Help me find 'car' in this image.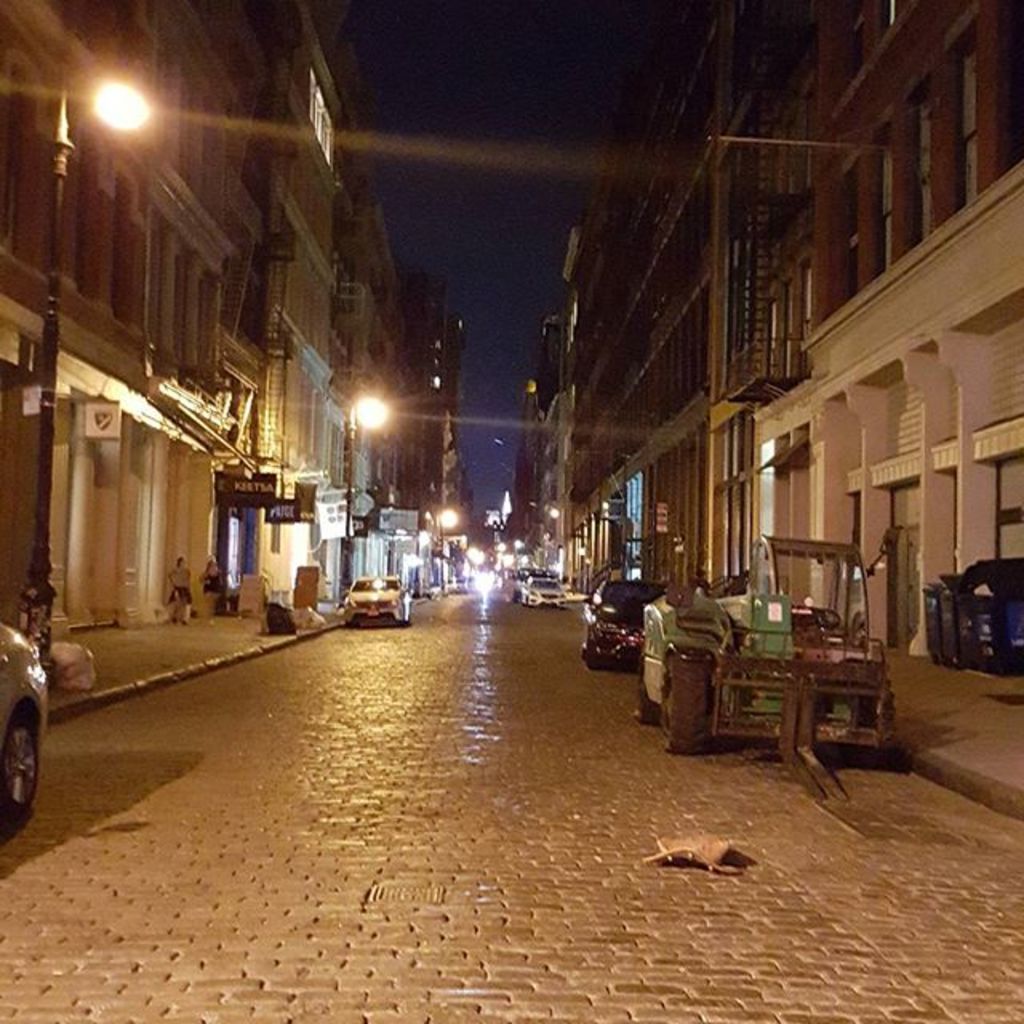
Found it: crop(0, 624, 46, 832).
